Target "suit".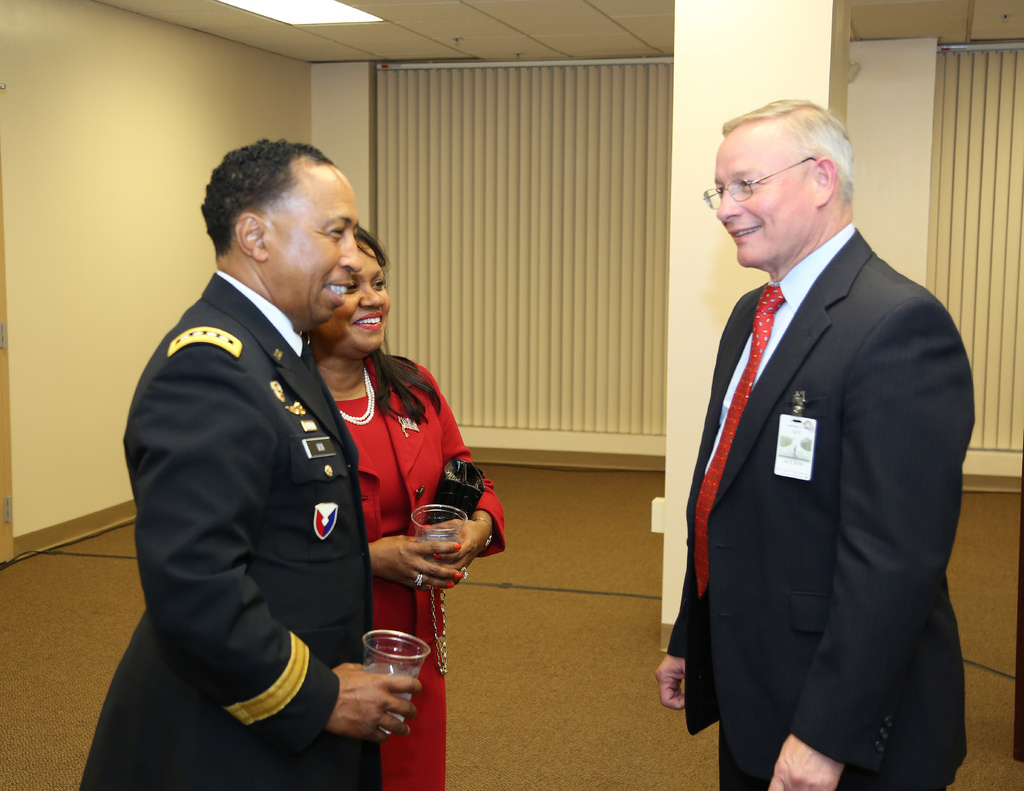
Target region: 331:347:506:790.
